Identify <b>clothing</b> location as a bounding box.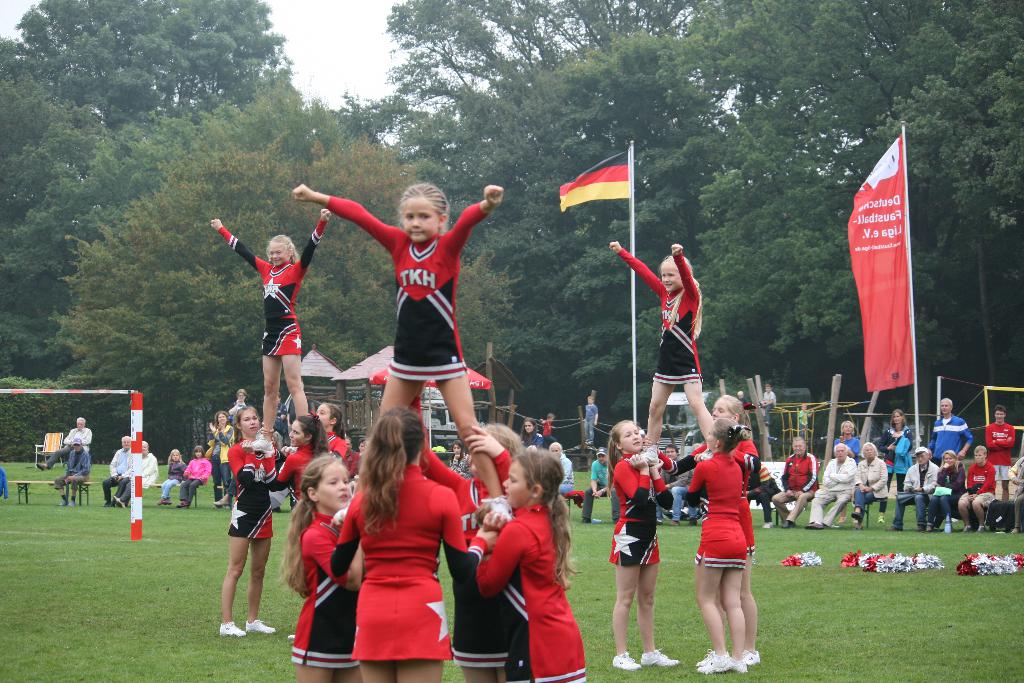
219, 224, 325, 355.
